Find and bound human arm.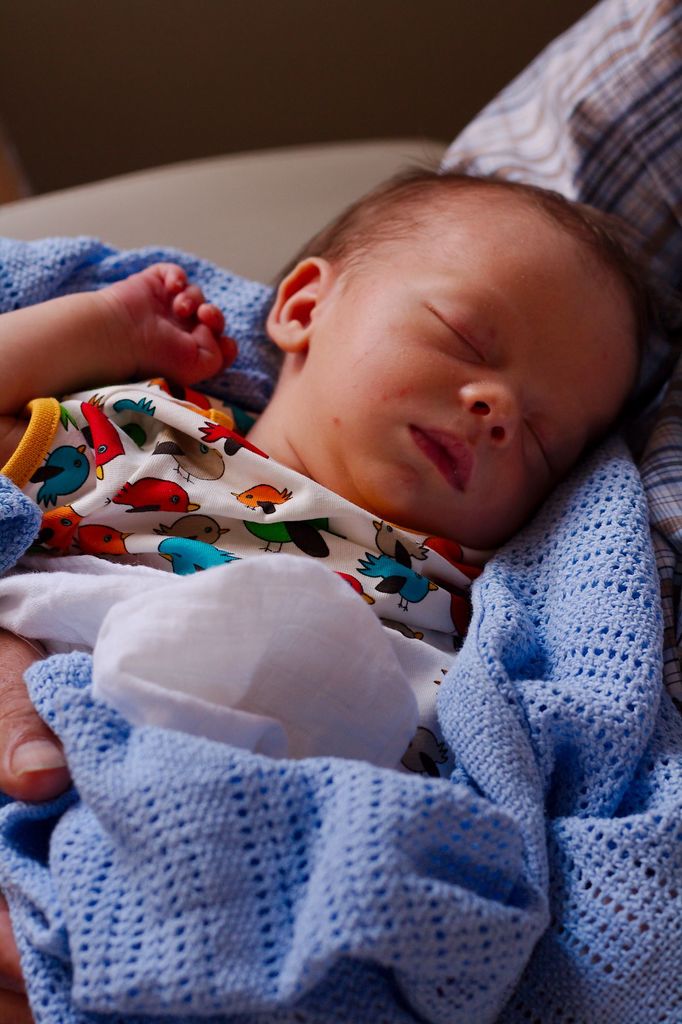
Bound: pyautogui.locateOnScreen(0, 253, 241, 470).
